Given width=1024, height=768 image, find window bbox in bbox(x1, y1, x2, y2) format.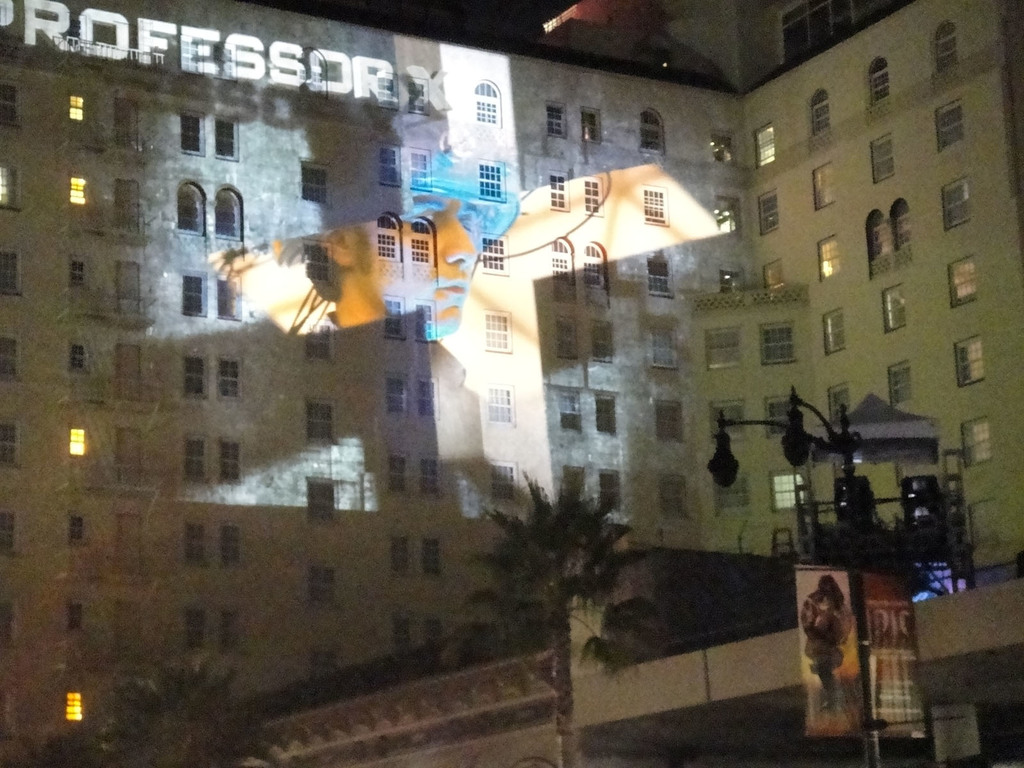
bbox(222, 440, 244, 486).
